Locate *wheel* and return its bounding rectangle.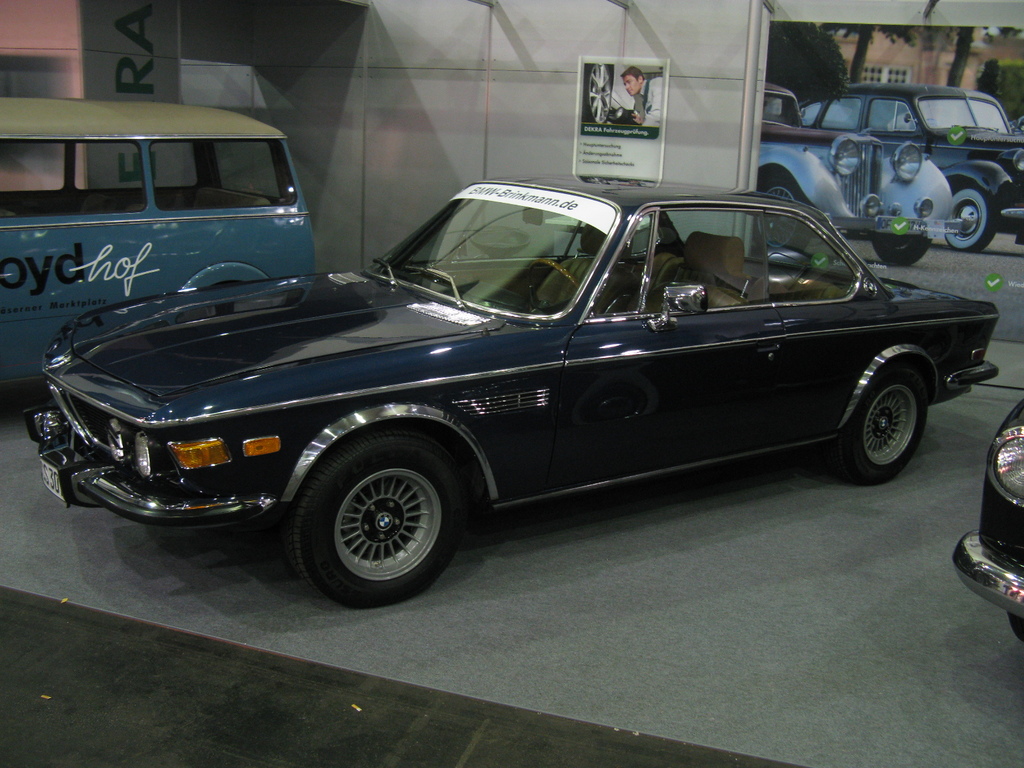
<box>287,430,473,609</box>.
